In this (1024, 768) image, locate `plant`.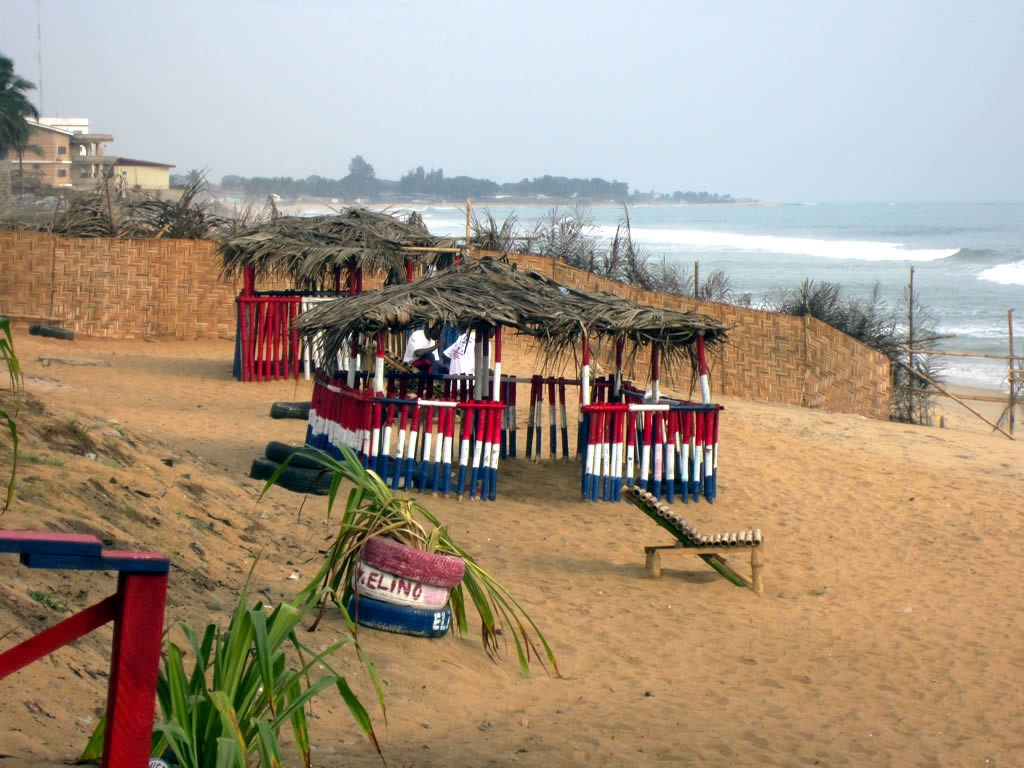
Bounding box: 252, 432, 568, 677.
